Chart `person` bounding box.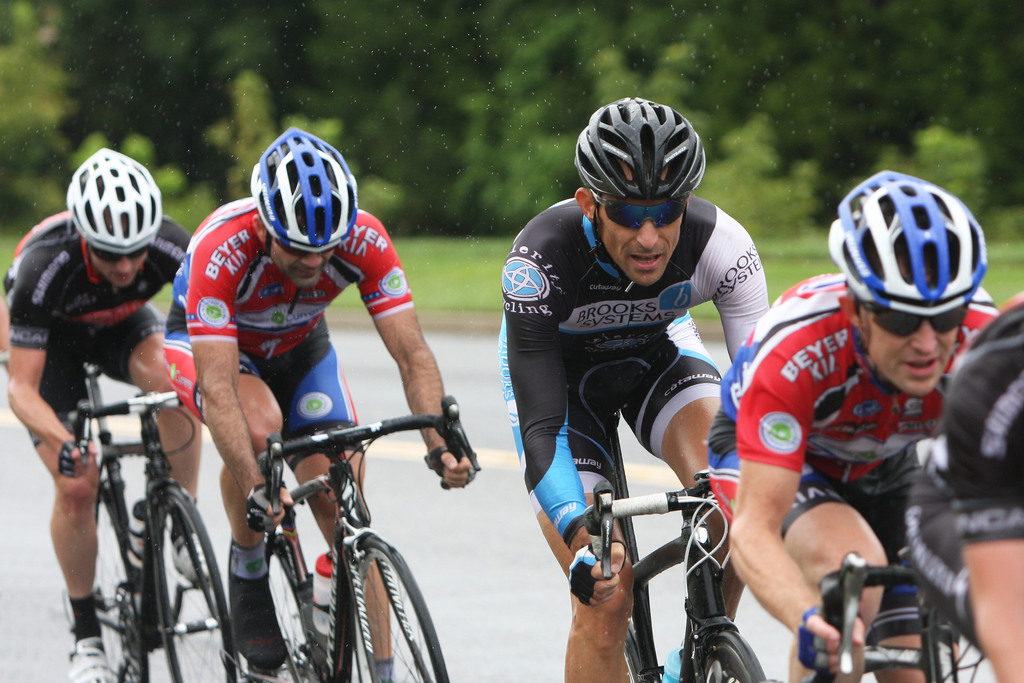
Charted: 498/95/778/682.
